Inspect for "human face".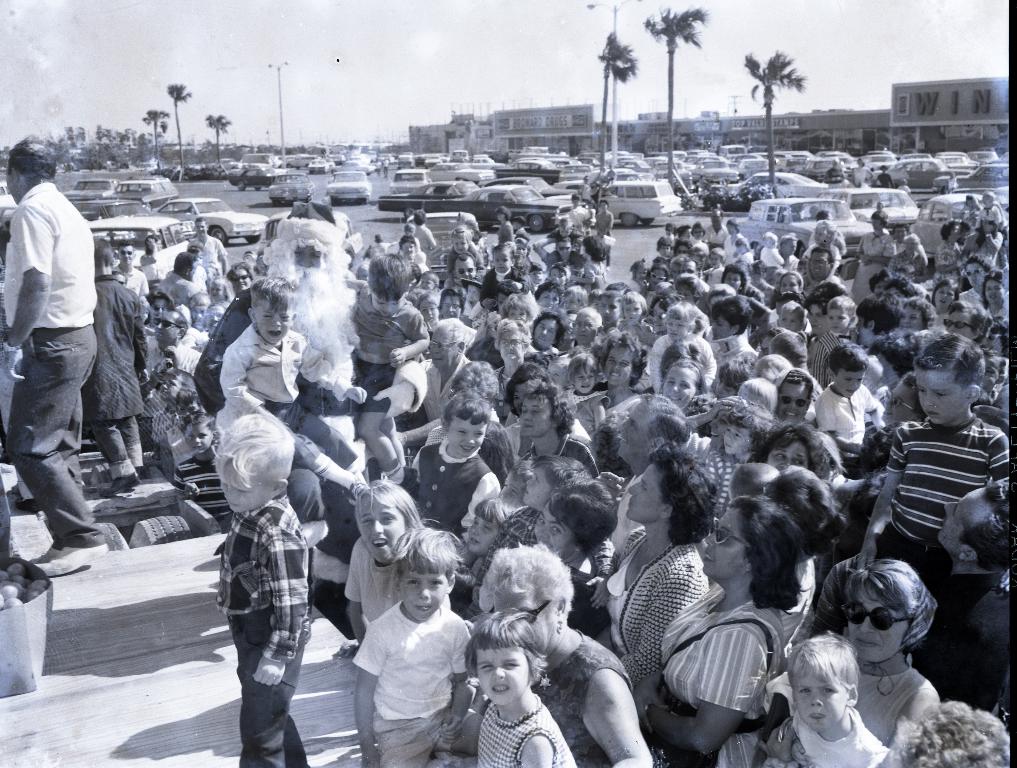
Inspection: 498:330:524:361.
